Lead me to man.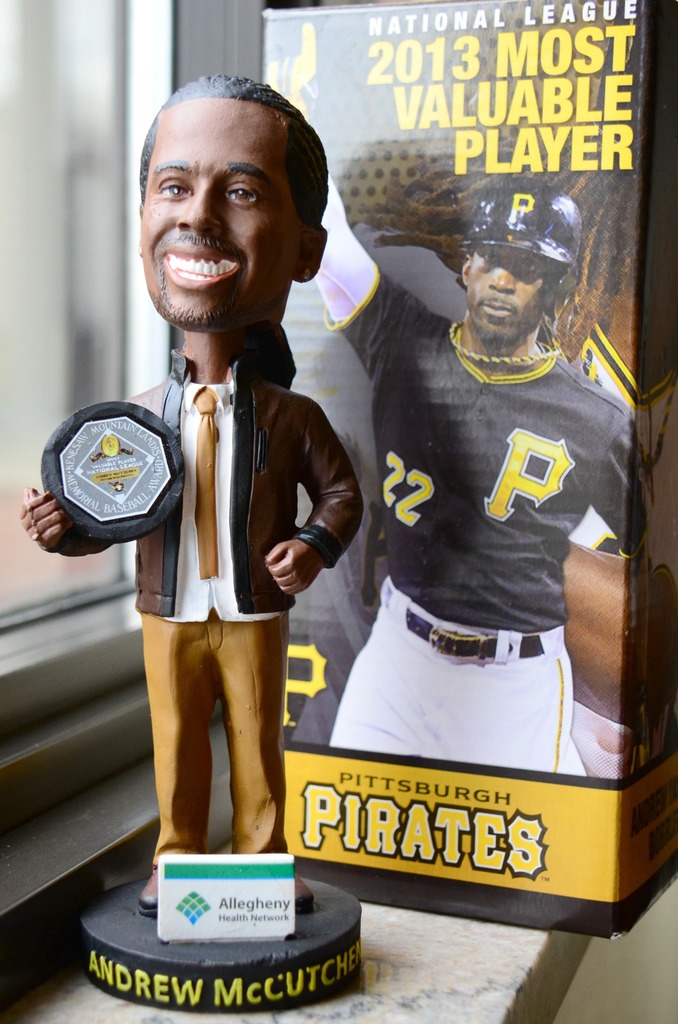
Lead to x1=312 y1=142 x2=668 y2=868.
